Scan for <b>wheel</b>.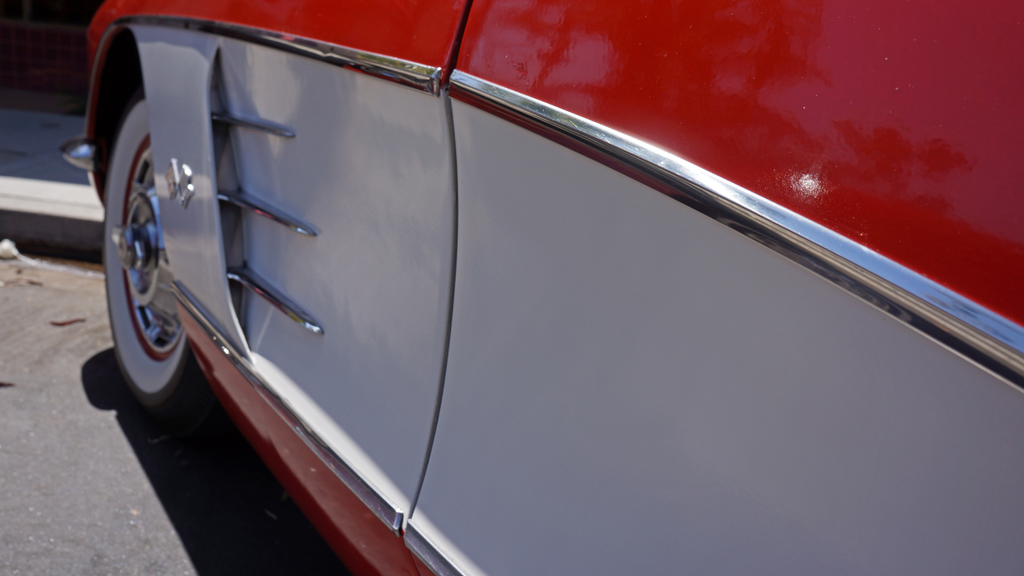
Scan result: 97:87:188:398.
